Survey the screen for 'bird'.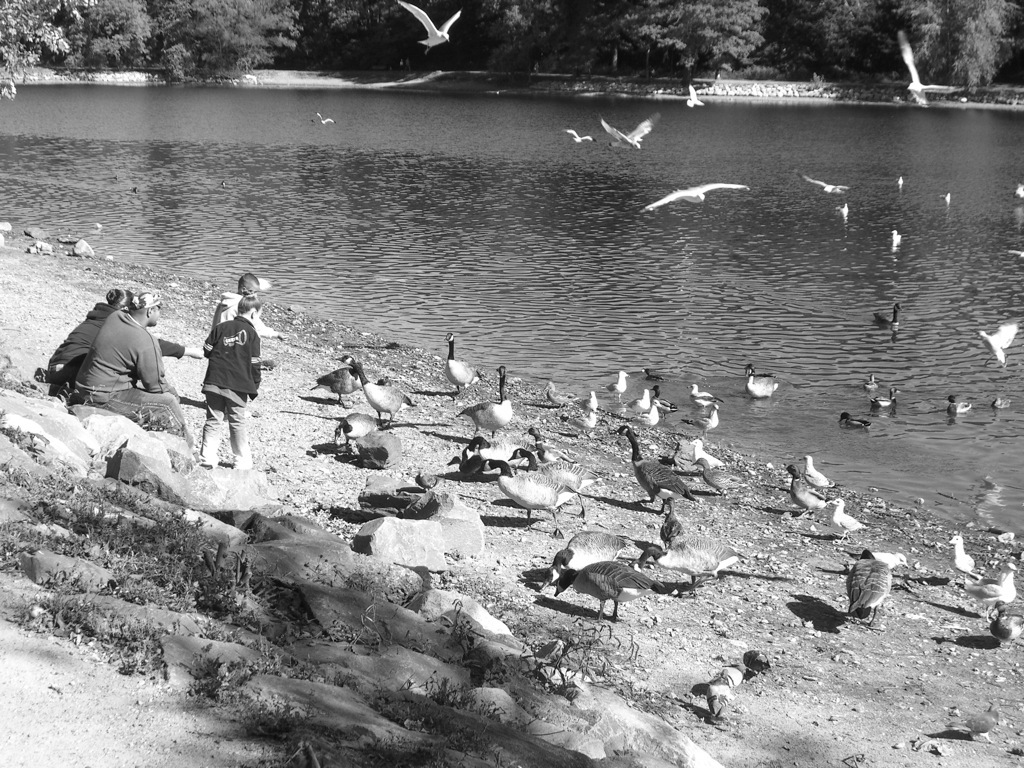
Survey found: [886,229,908,241].
